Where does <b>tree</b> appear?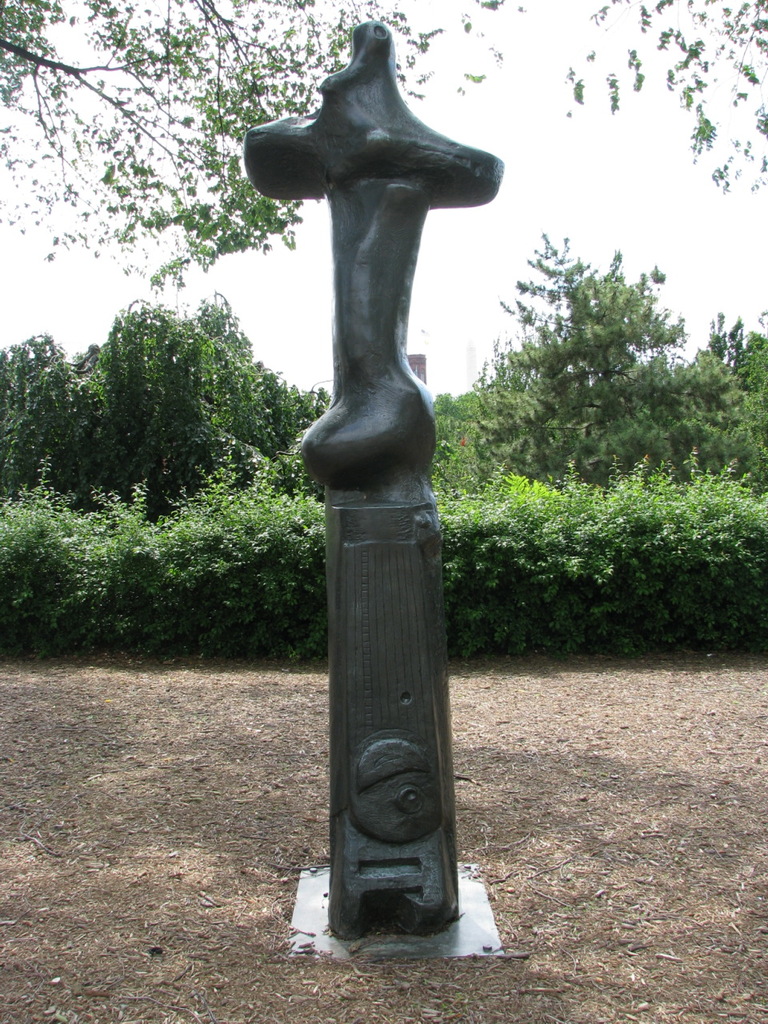
Appears at bbox(0, 0, 526, 295).
